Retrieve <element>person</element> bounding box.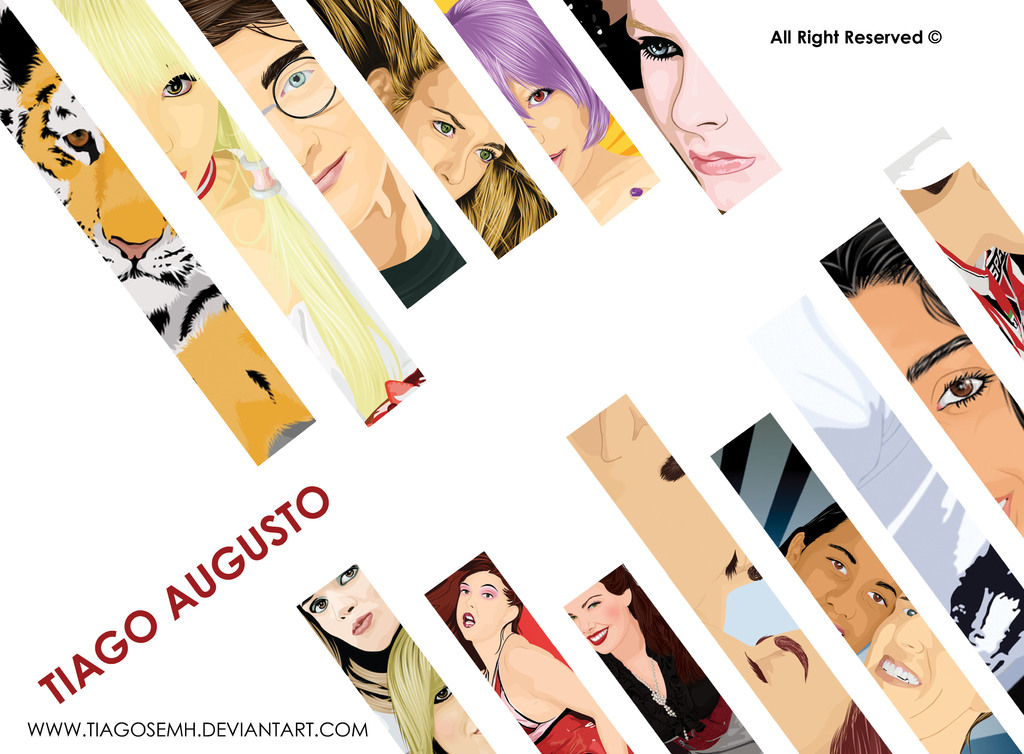
Bounding box: box=[307, 0, 557, 256].
